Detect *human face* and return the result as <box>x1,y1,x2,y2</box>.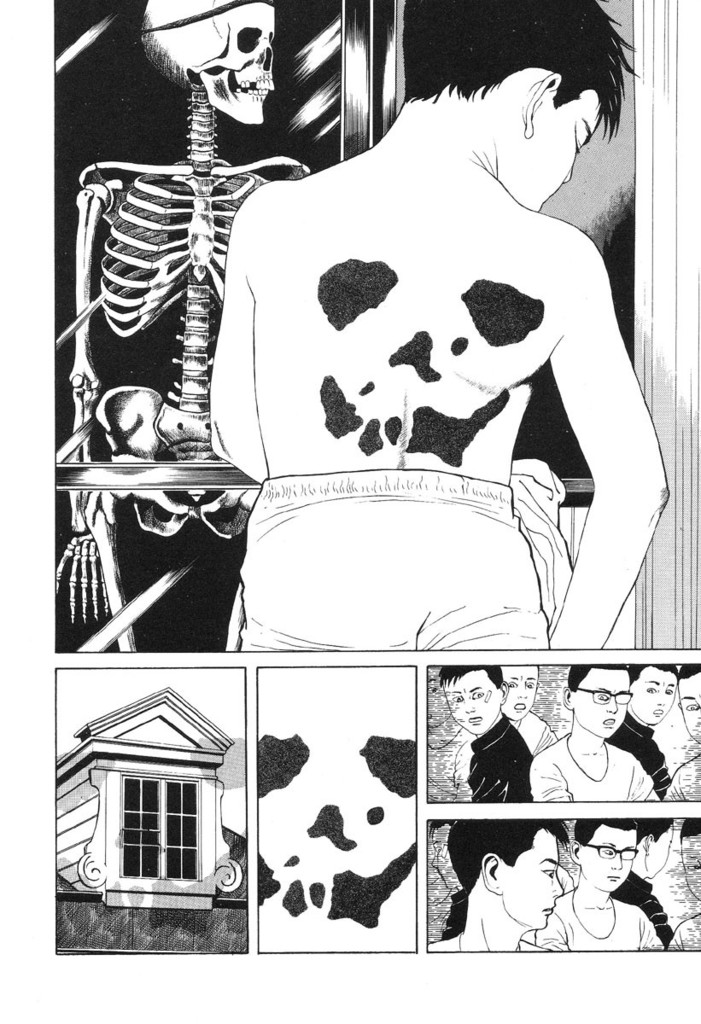
<box>499,90,600,208</box>.
